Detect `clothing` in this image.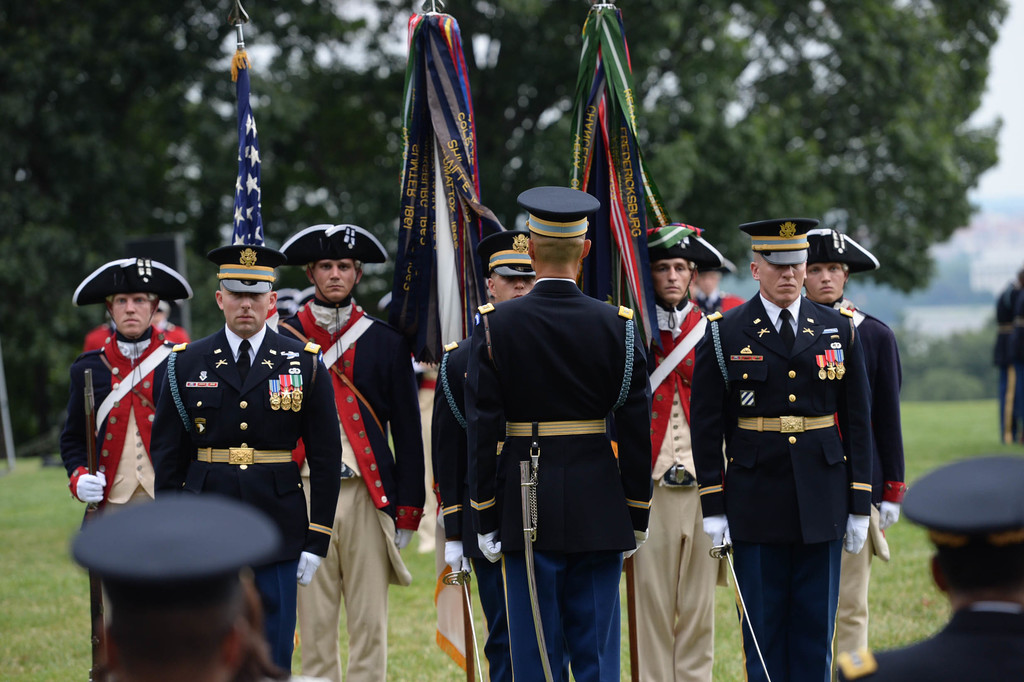
Detection: region(626, 299, 708, 681).
